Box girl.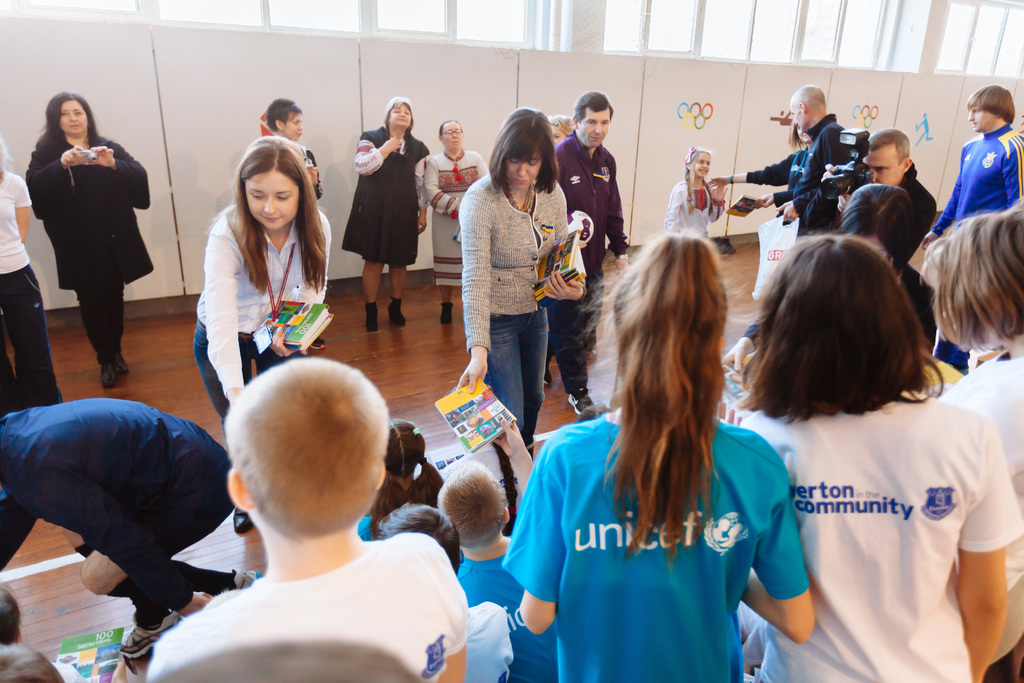
box(662, 142, 723, 242).
